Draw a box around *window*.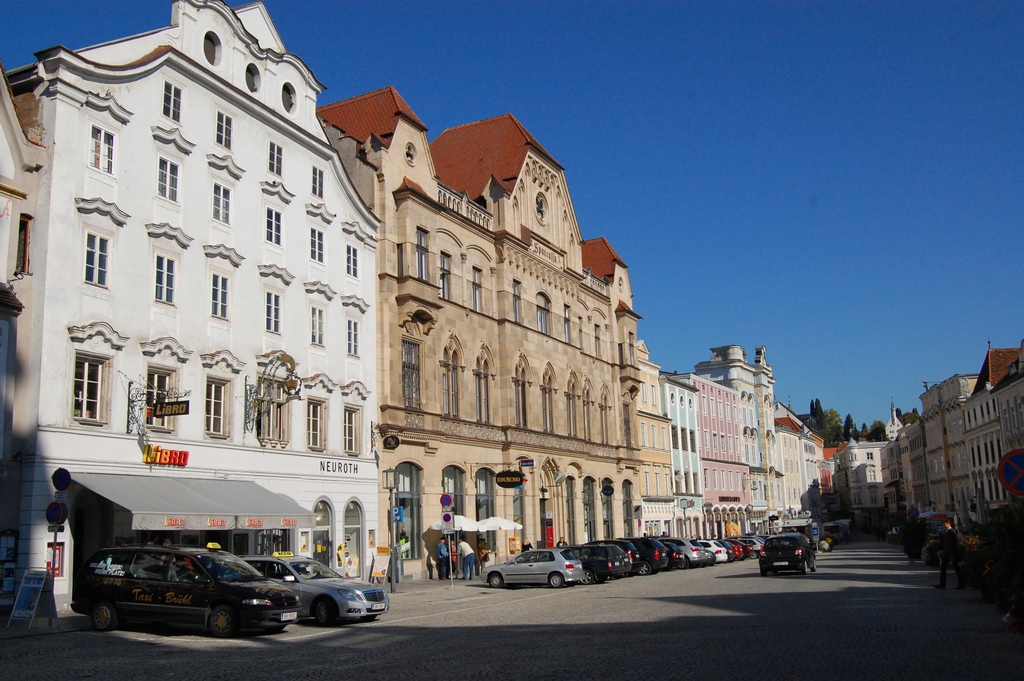
{"x1": 218, "y1": 108, "x2": 234, "y2": 154}.
